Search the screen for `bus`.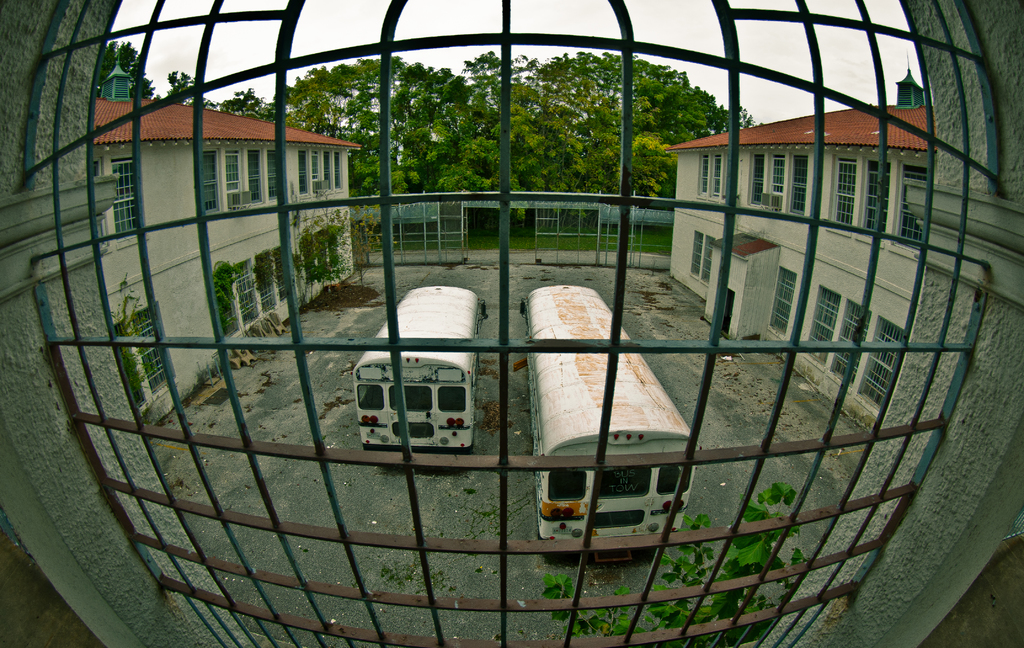
Found at (left=519, top=282, right=698, bottom=537).
